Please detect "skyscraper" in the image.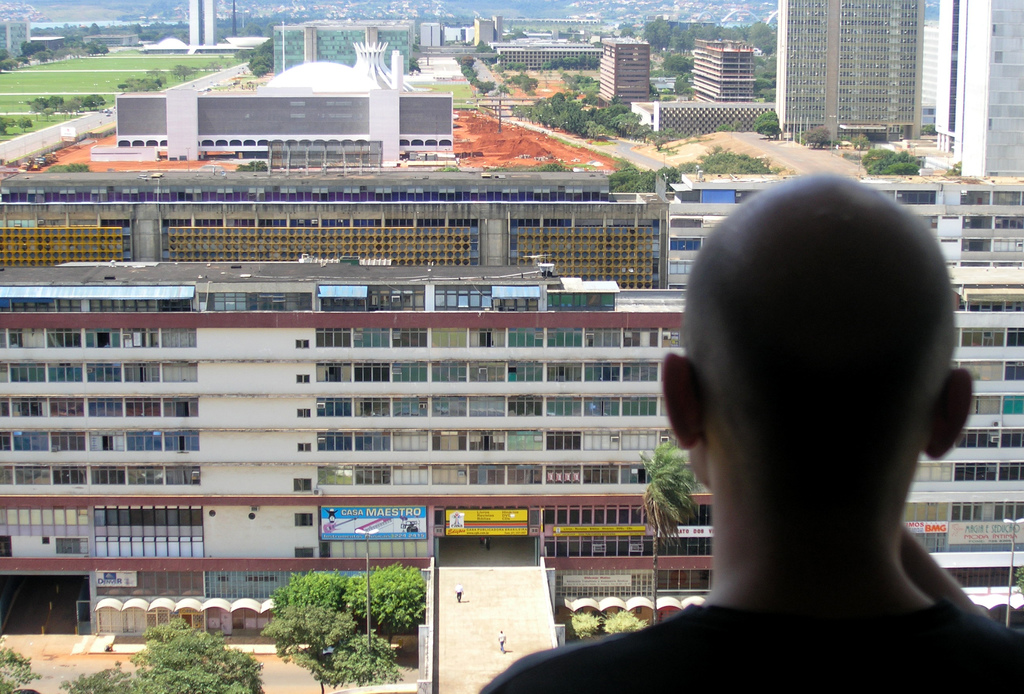
detection(931, 0, 1023, 180).
